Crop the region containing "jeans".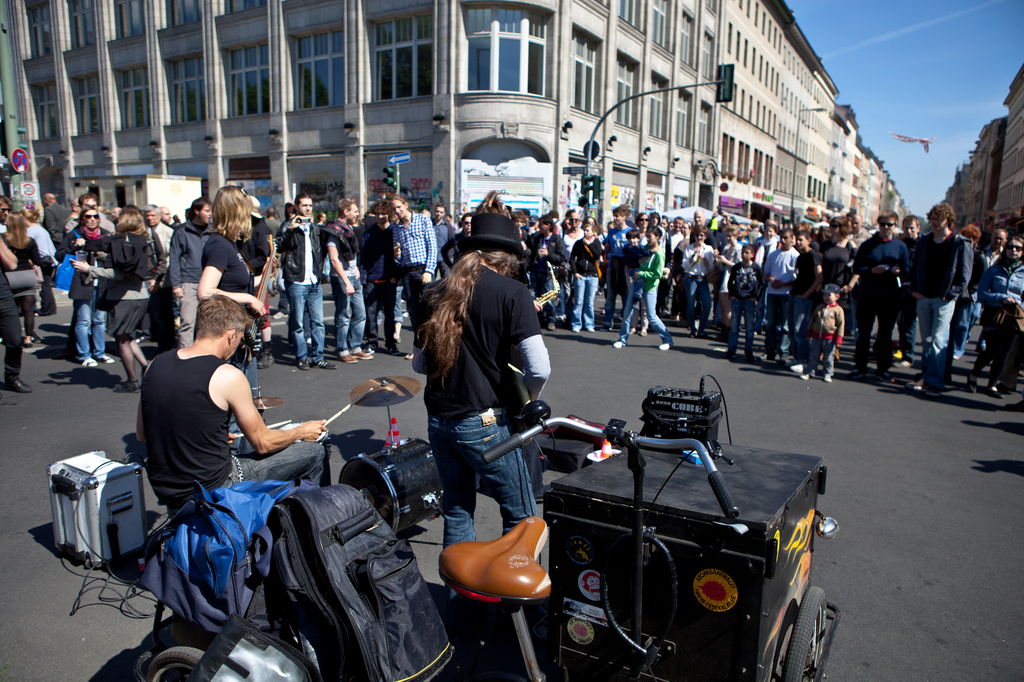
Crop region: detection(771, 292, 788, 338).
